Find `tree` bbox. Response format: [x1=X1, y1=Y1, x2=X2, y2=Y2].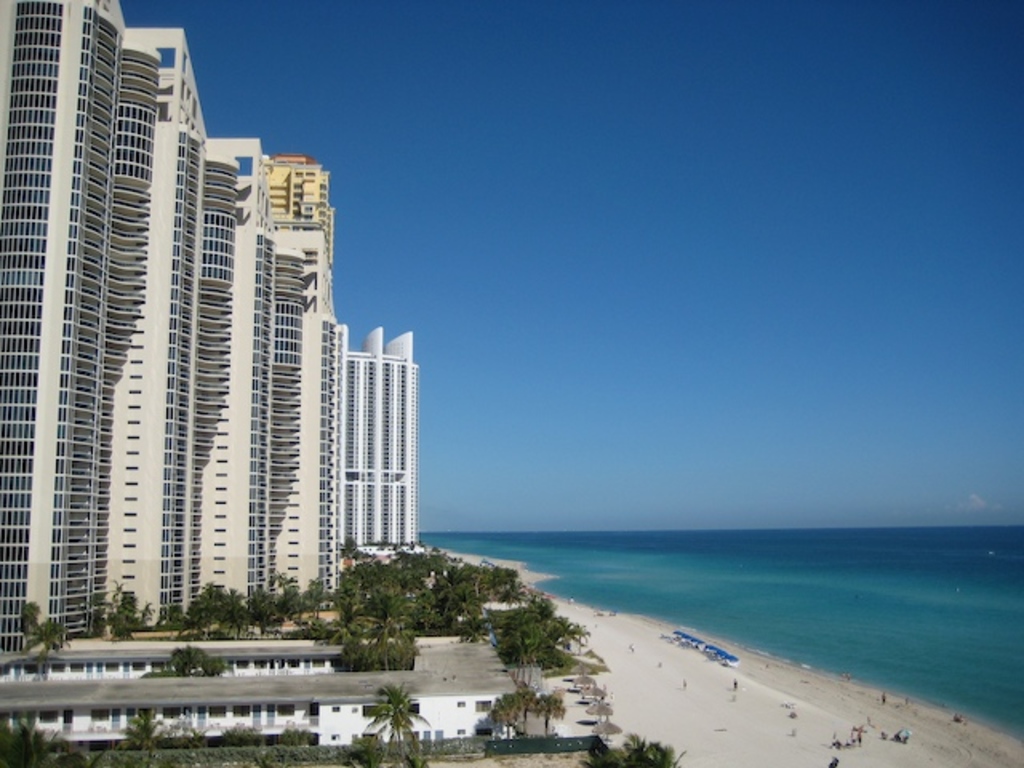
[x1=26, y1=614, x2=77, y2=670].
